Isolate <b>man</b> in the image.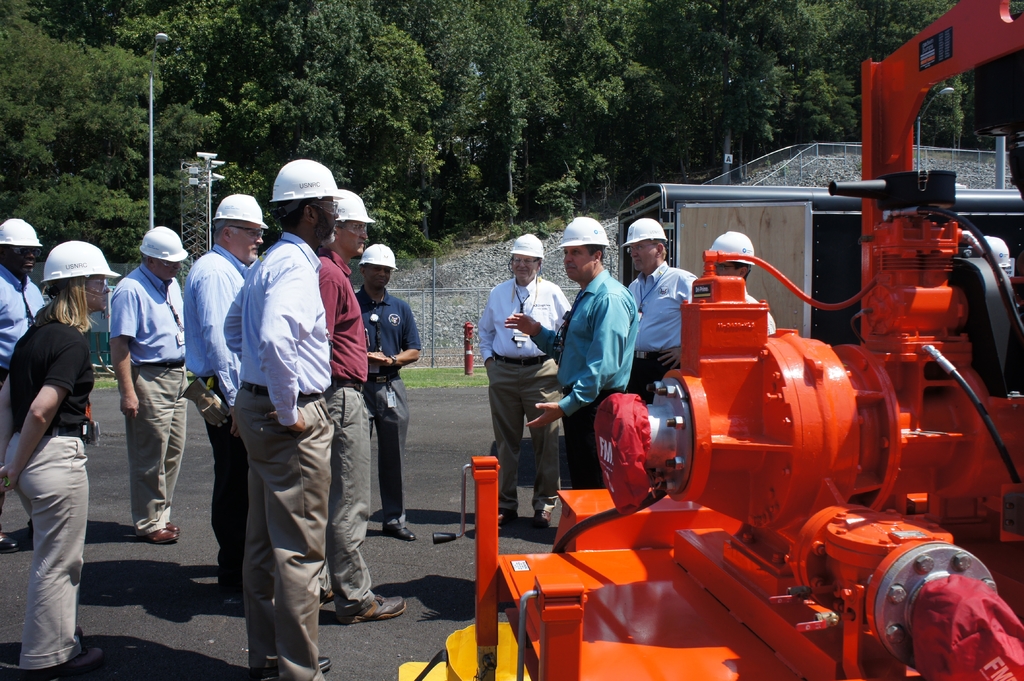
Isolated region: bbox=[508, 217, 646, 490].
